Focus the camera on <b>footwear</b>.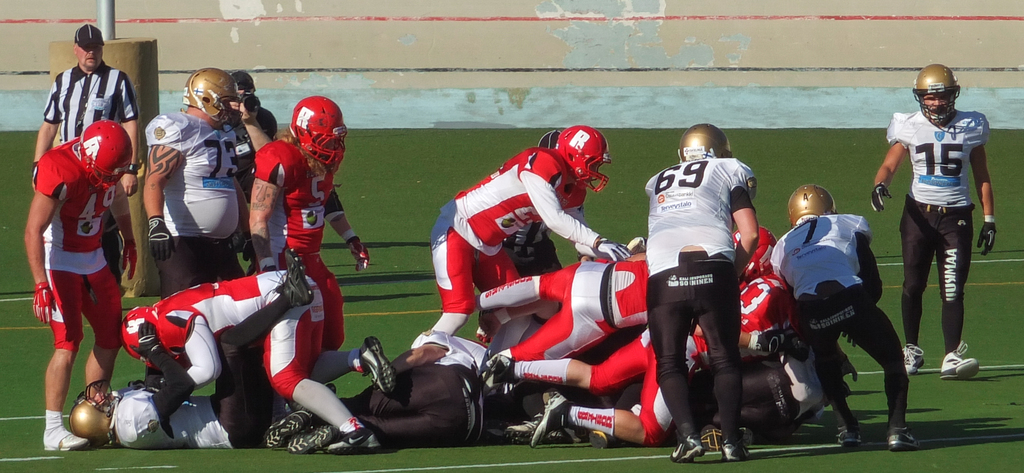
Focus region: box=[941, 345, 977, 376].
